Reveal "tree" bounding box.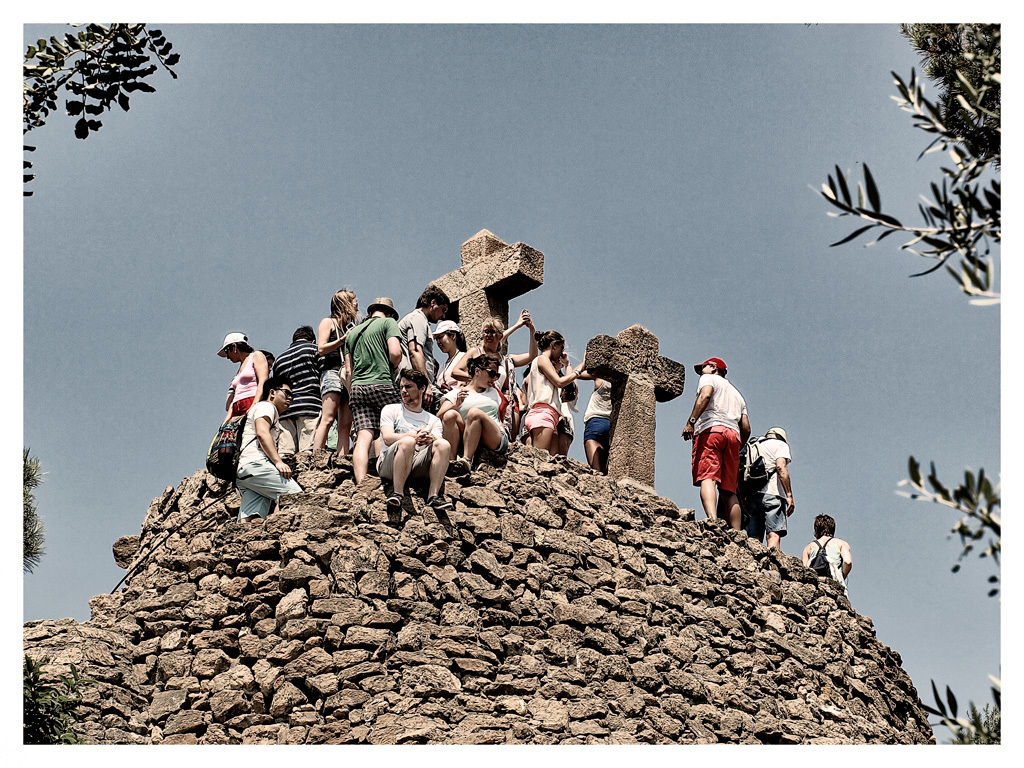
Revealed: {"x1": 920, "y1": 674, "x2": 999, "y2": 748}.
